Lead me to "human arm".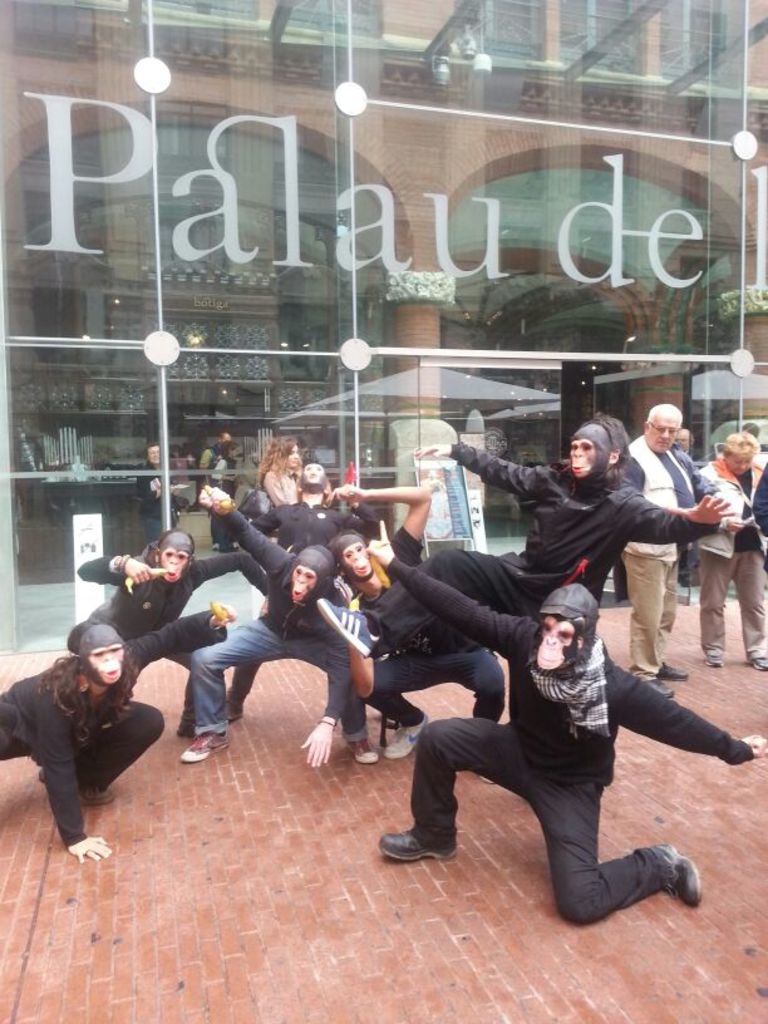
Lead to bbox(616, 661, 767, 765).
